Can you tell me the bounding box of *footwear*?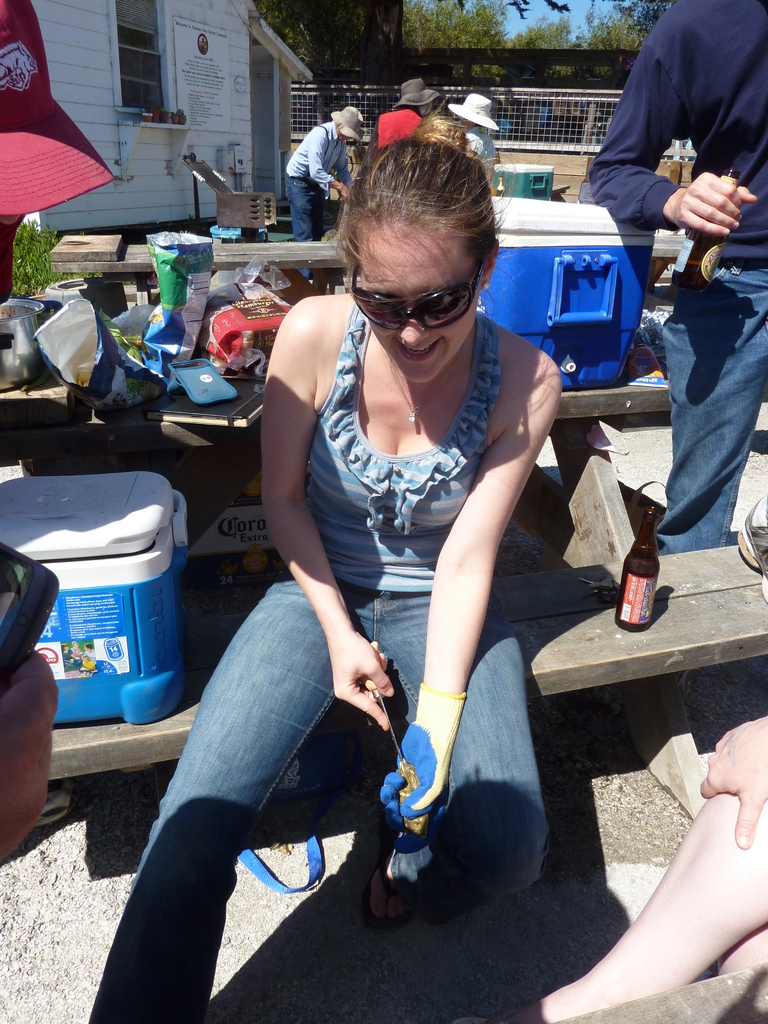
{"left": 365, "top": 849, "right": 426, "bottom": 941}.
